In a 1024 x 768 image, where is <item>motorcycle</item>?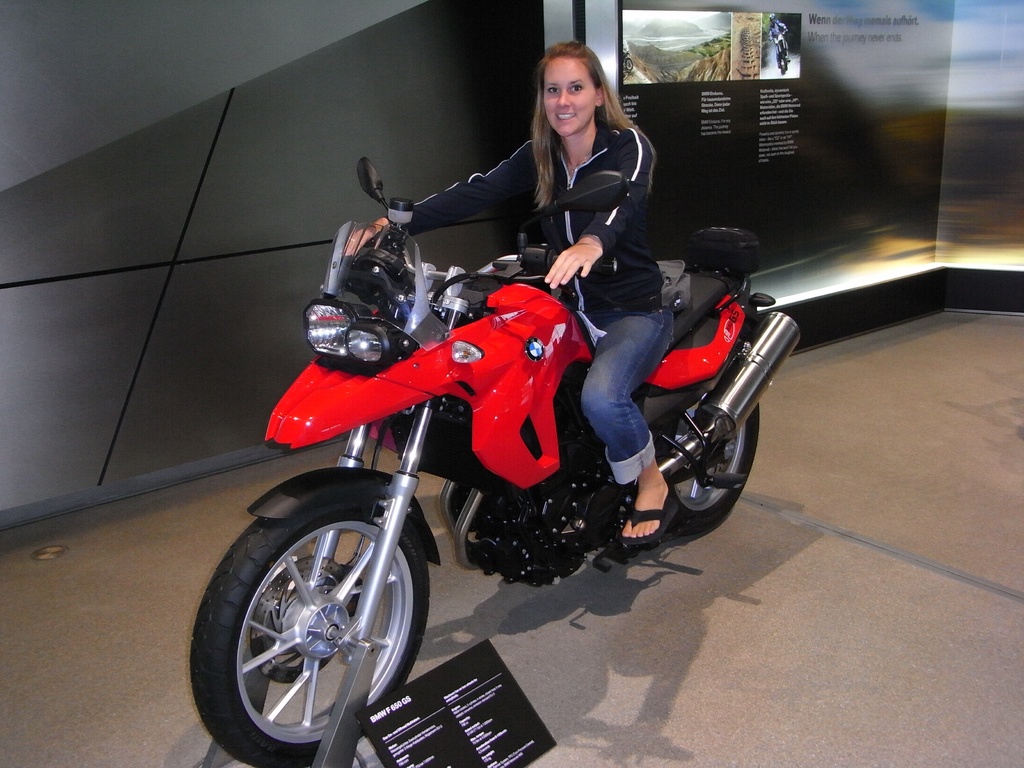
(left=621, top=52, right=633, bottom=74).
